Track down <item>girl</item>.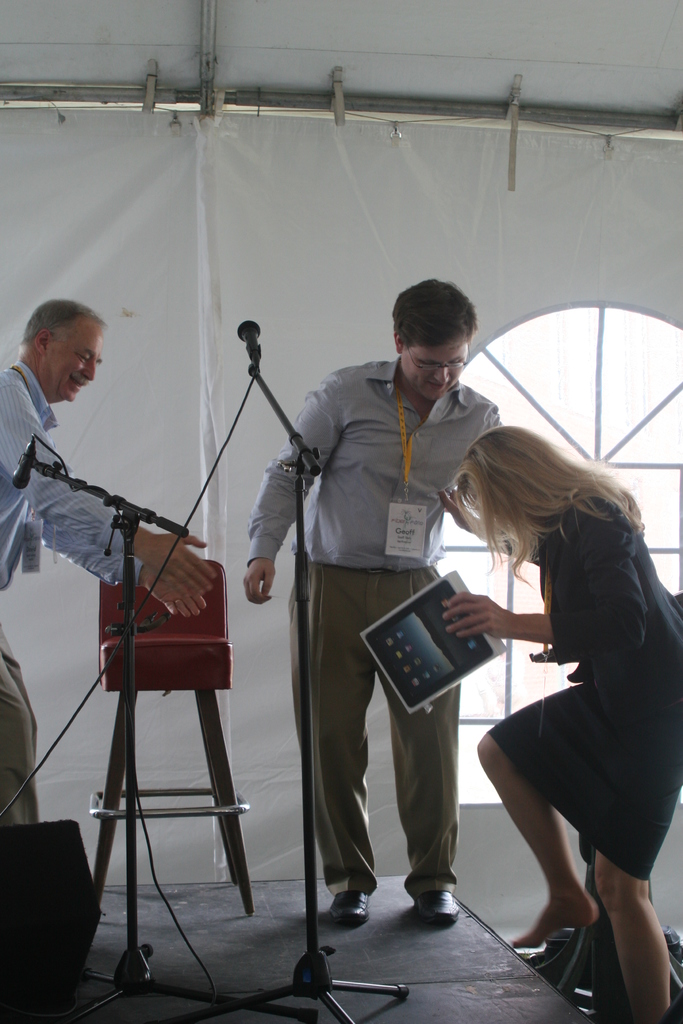
Tracked to locate(441, 421, 682, 1023).
